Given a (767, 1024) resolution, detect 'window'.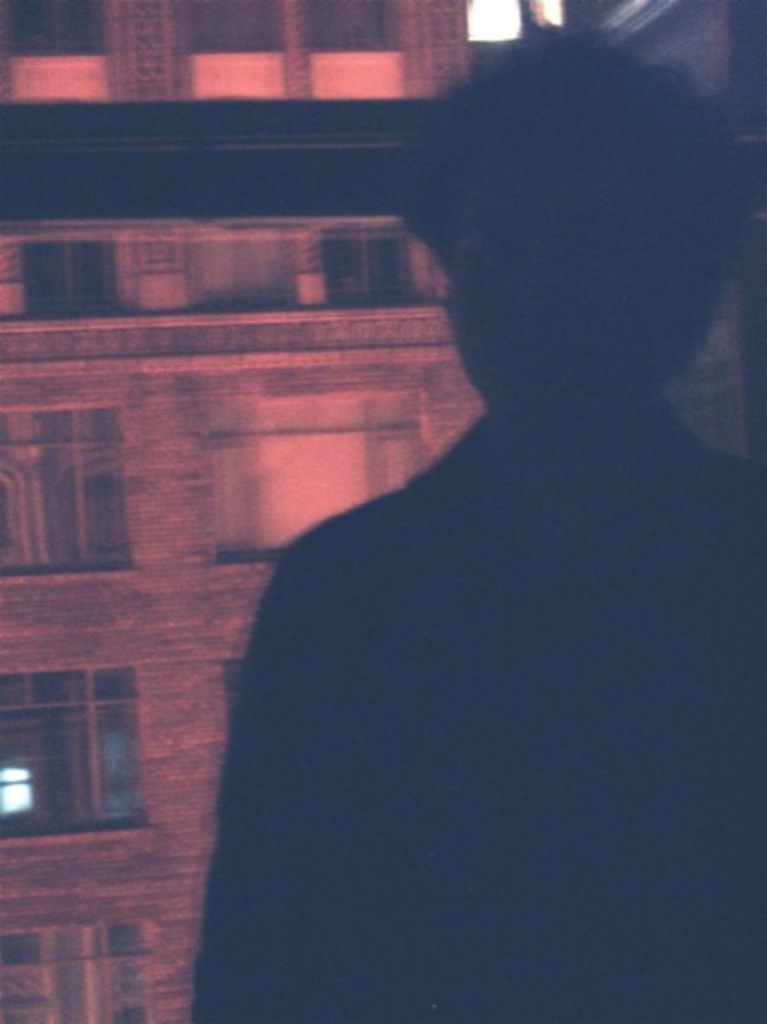
box(319, 219, 427, 309).
